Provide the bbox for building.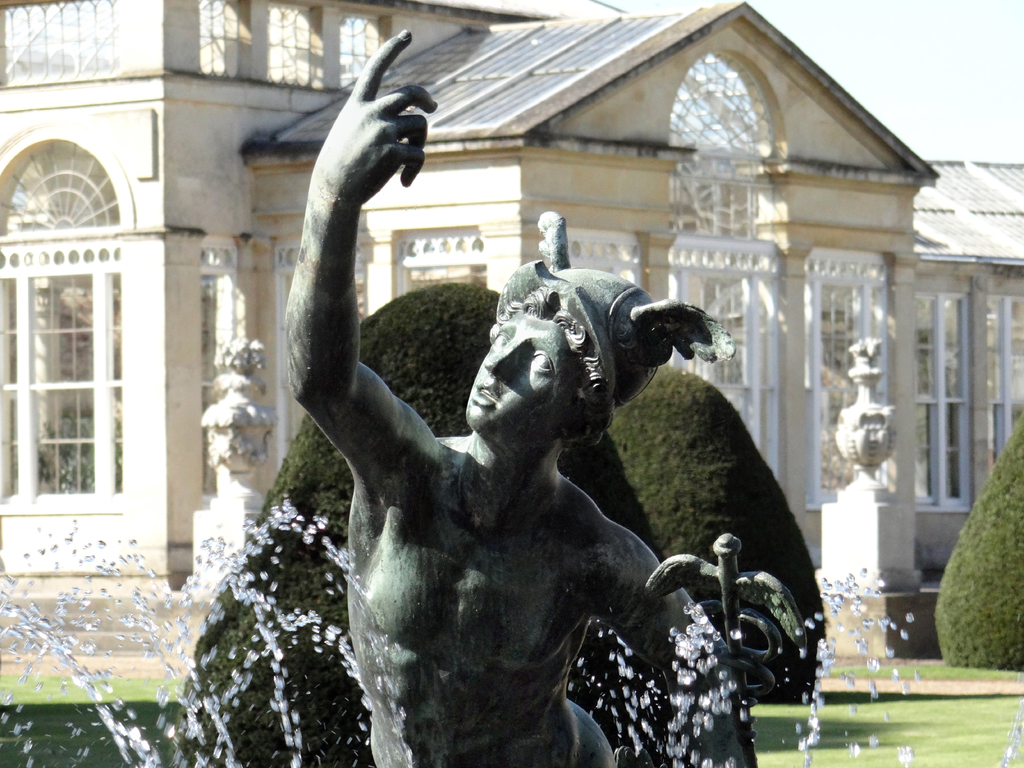
pyautogui.locateOnScreen(0, 0, 1023, 606).
